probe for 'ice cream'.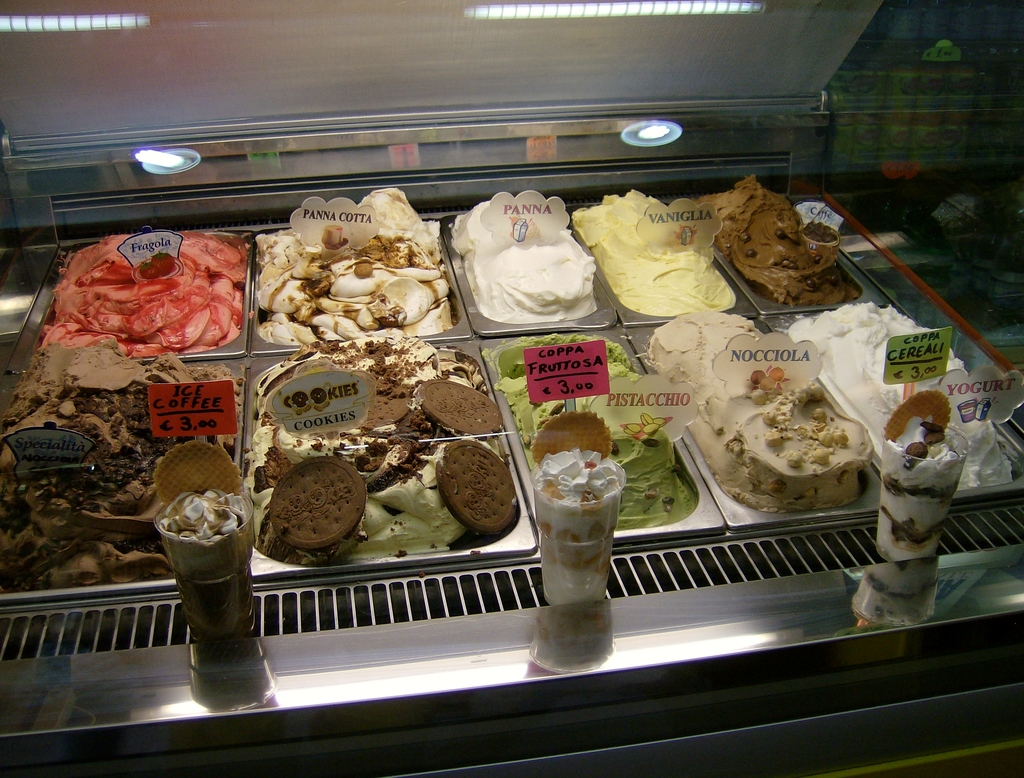
Probe result: 780/301/1023/486.
